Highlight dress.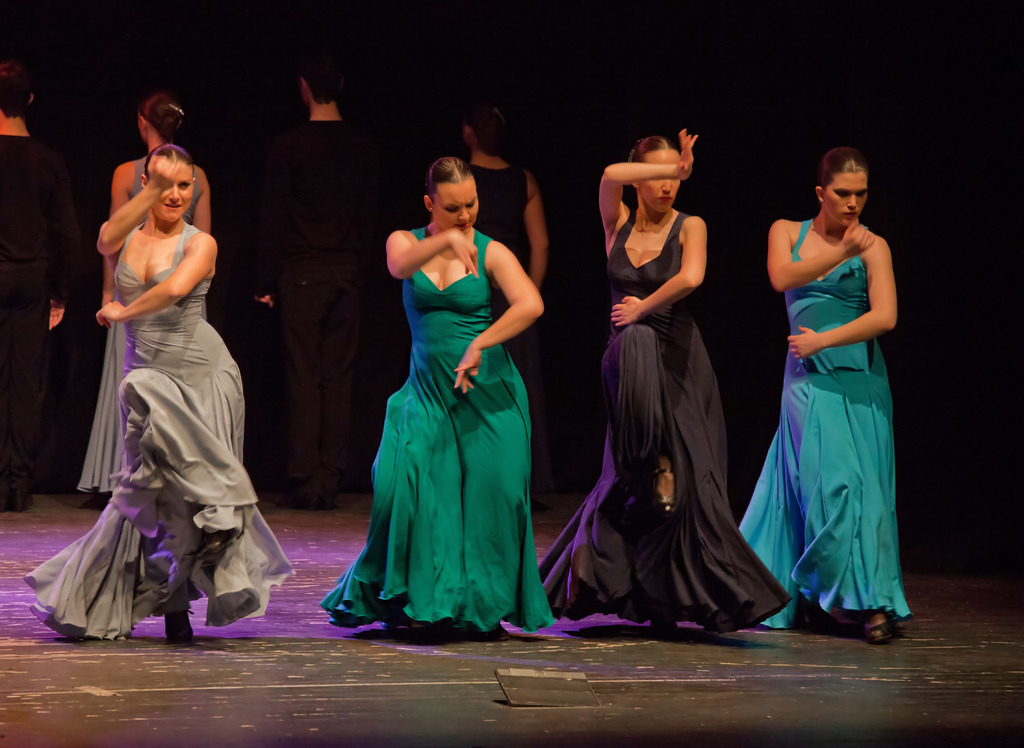
Highlighted region: Rect(79, 158, 199, 498).
